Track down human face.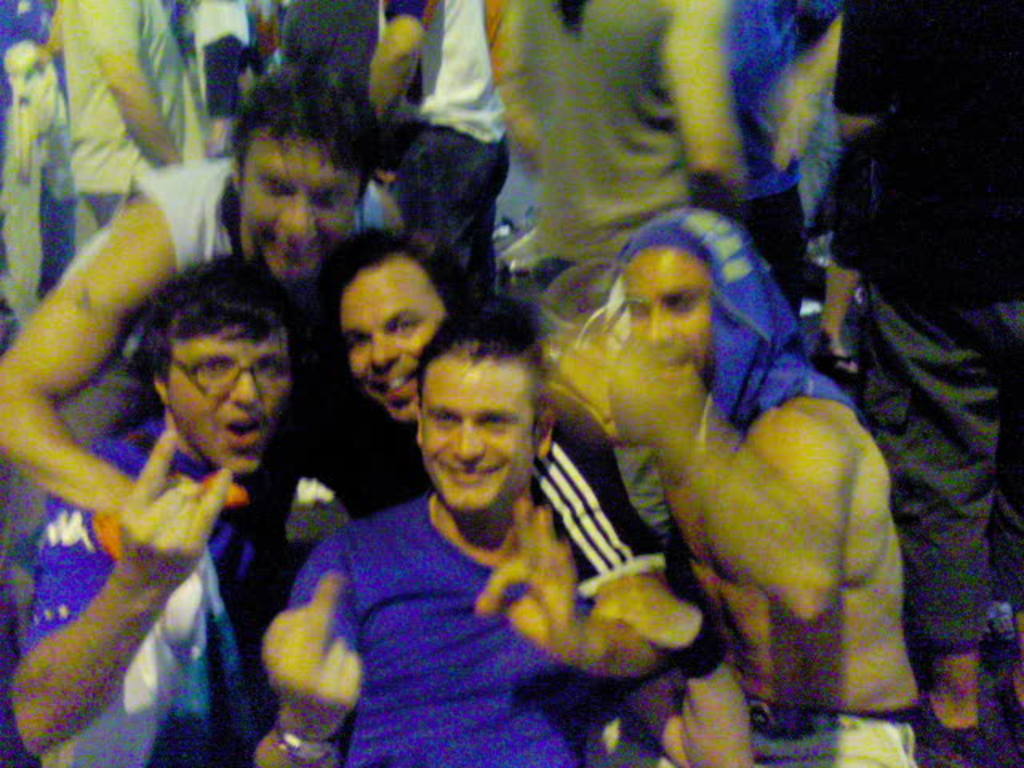
Tracked to box=[341, 254, 440, 434].
